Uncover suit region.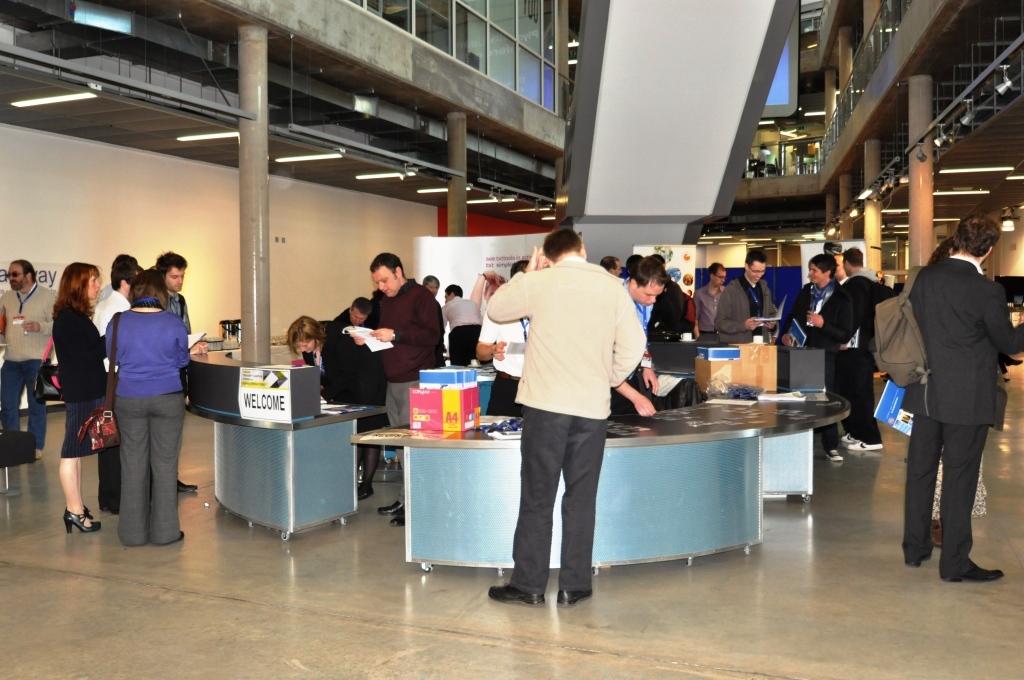
Uncovered: 497:265:637:609.
